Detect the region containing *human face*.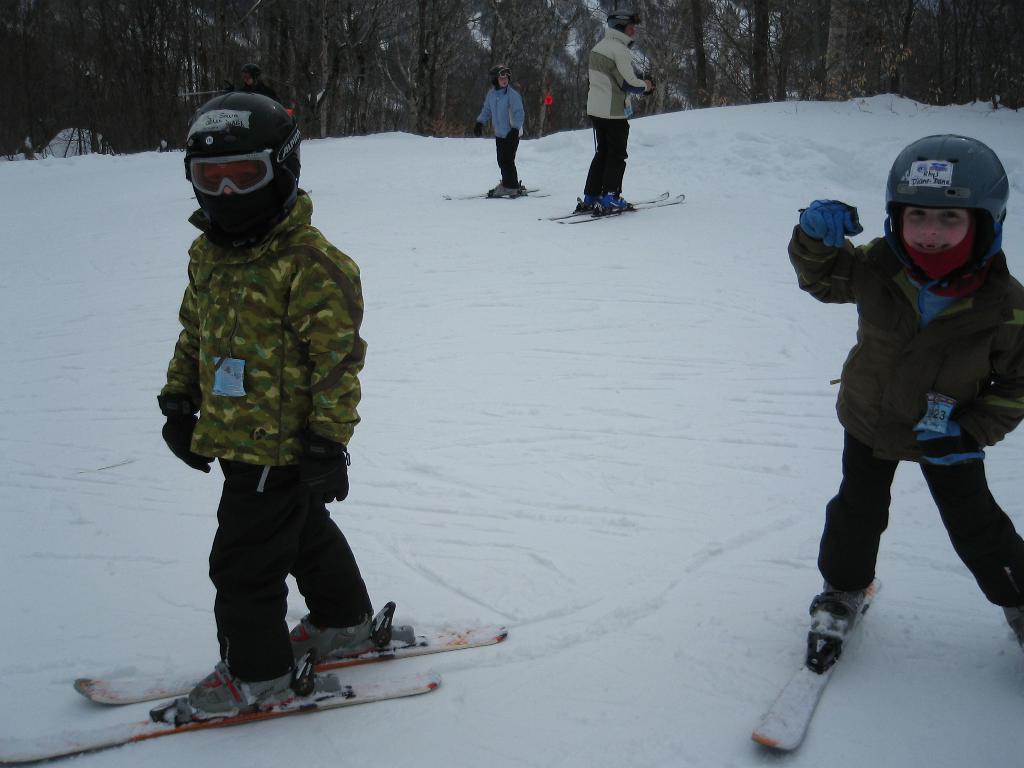
bbox=(897, 199, 968, 257).
